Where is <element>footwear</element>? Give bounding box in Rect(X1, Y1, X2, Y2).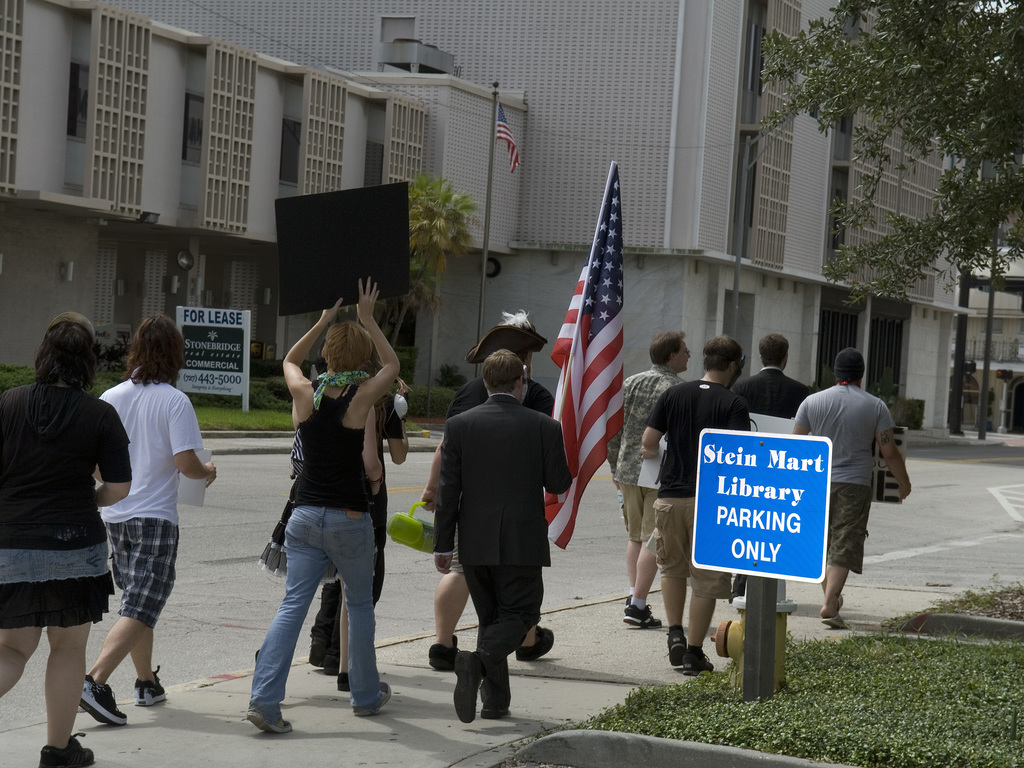
Rect(684, 648, 713, 676).
